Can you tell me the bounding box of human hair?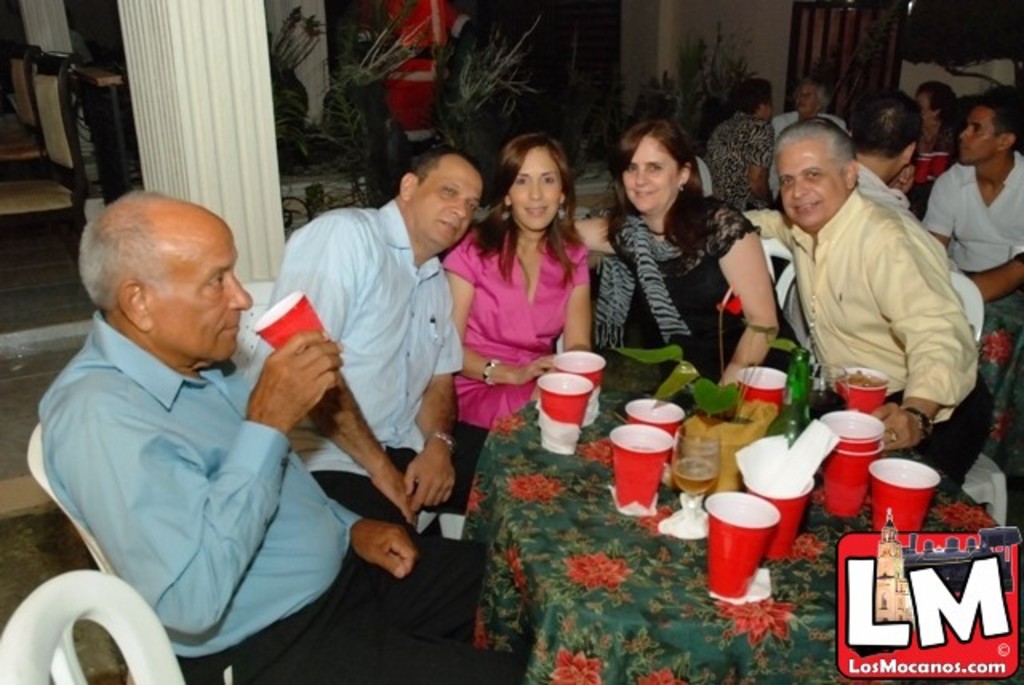
{"x1": 488, "y1": 122, "x2": 581, "y2": 264}.
